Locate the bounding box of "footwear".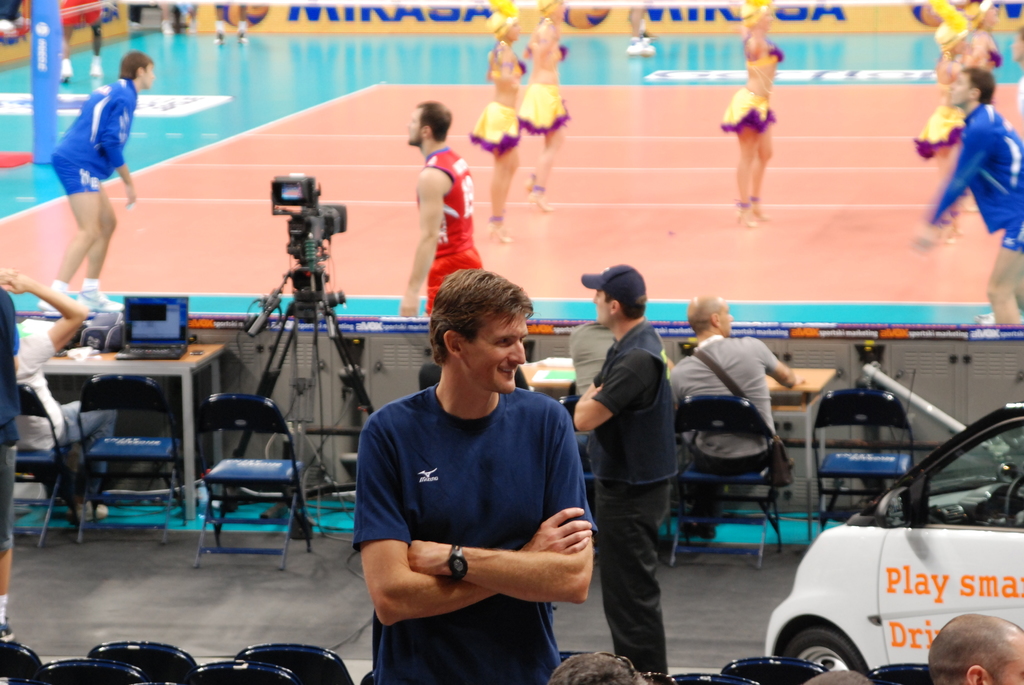
Bounding box: {"left": 735, "top": 205, "right": 767, "bottom": 226}.
